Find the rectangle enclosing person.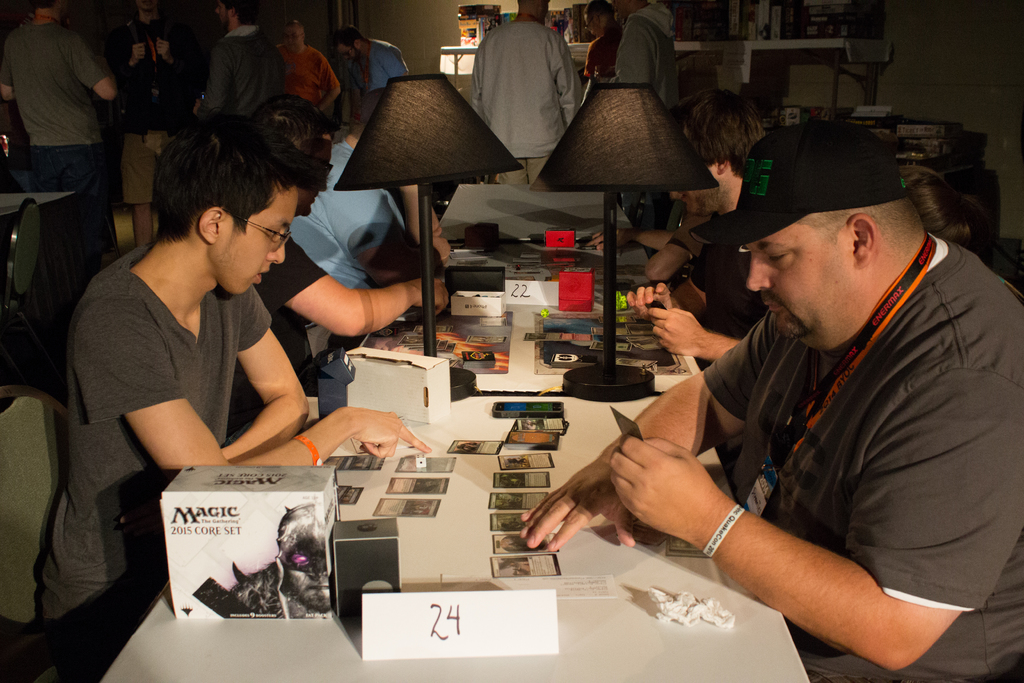
{"left": 467, "top": 0, "right": 579, "bottom": 187}.
